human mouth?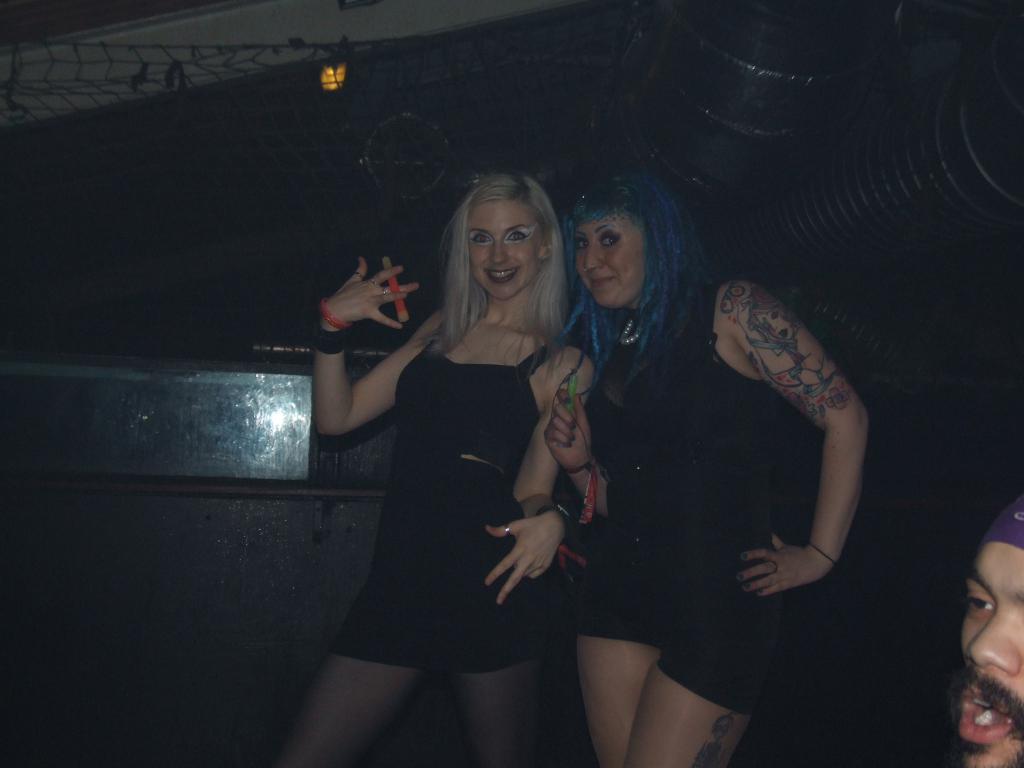
left=483, top=267, right=516, bottom=283
